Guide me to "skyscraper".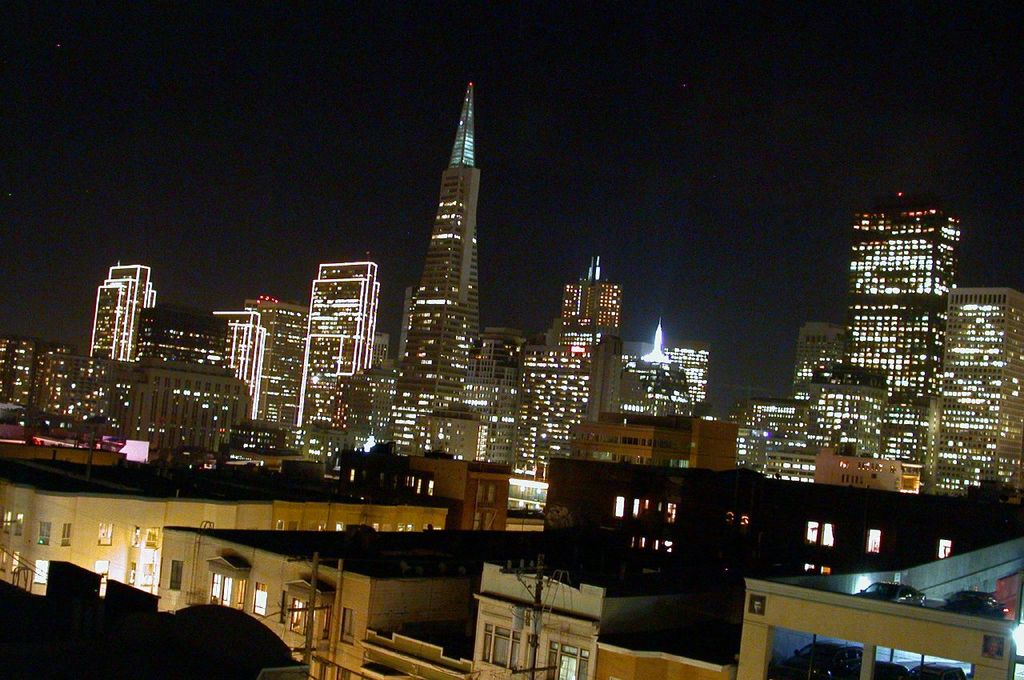
Guidance: {"left": 562, "top": 250, "right": 617, "bottom": 344}.
